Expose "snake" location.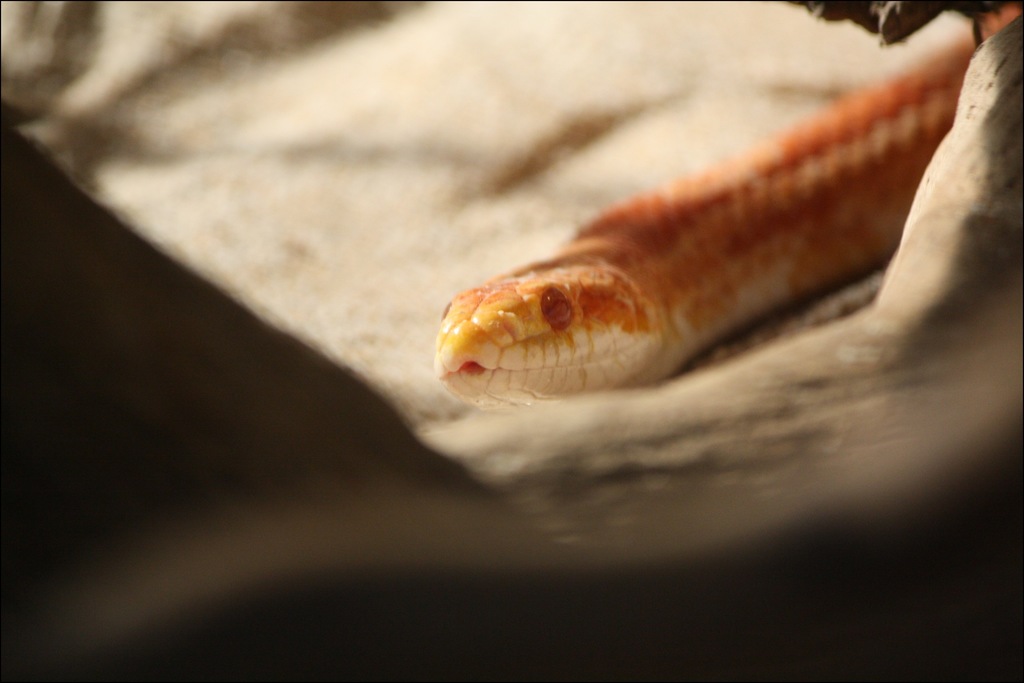
Exposed at Rect(431, 1, 1016, 410).
